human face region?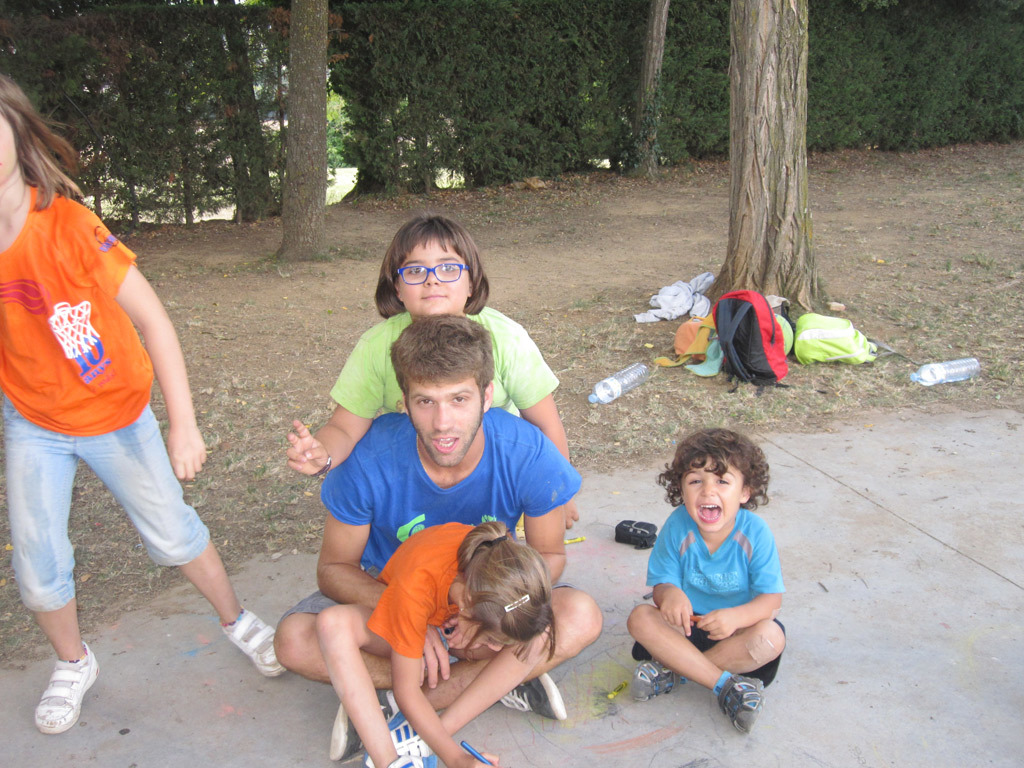
detection(396, 242, 470, 315)
